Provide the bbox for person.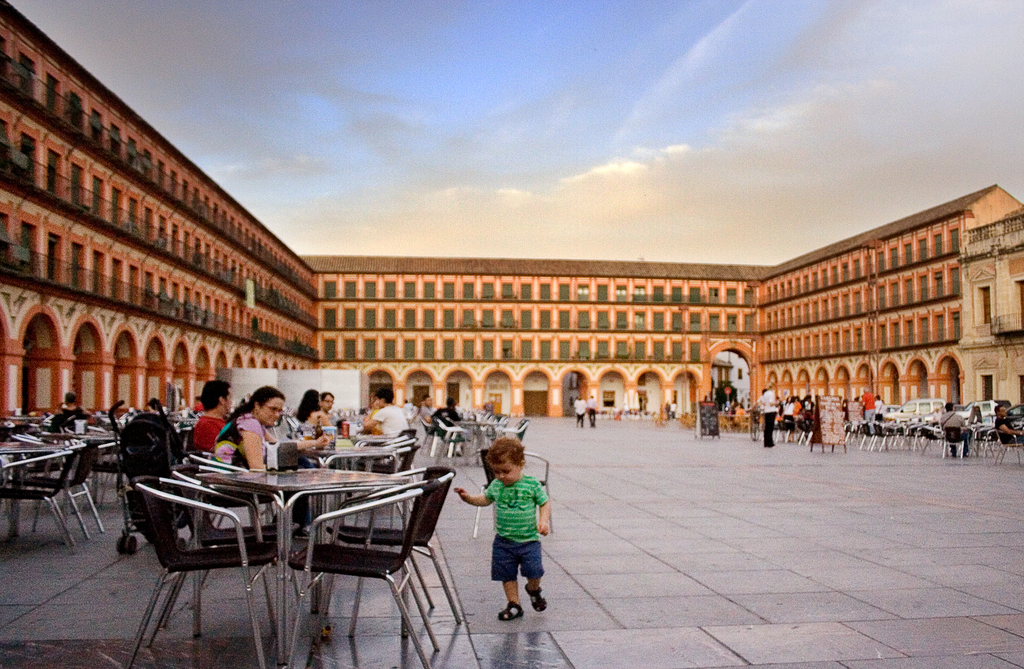
(360,387,413,447).
